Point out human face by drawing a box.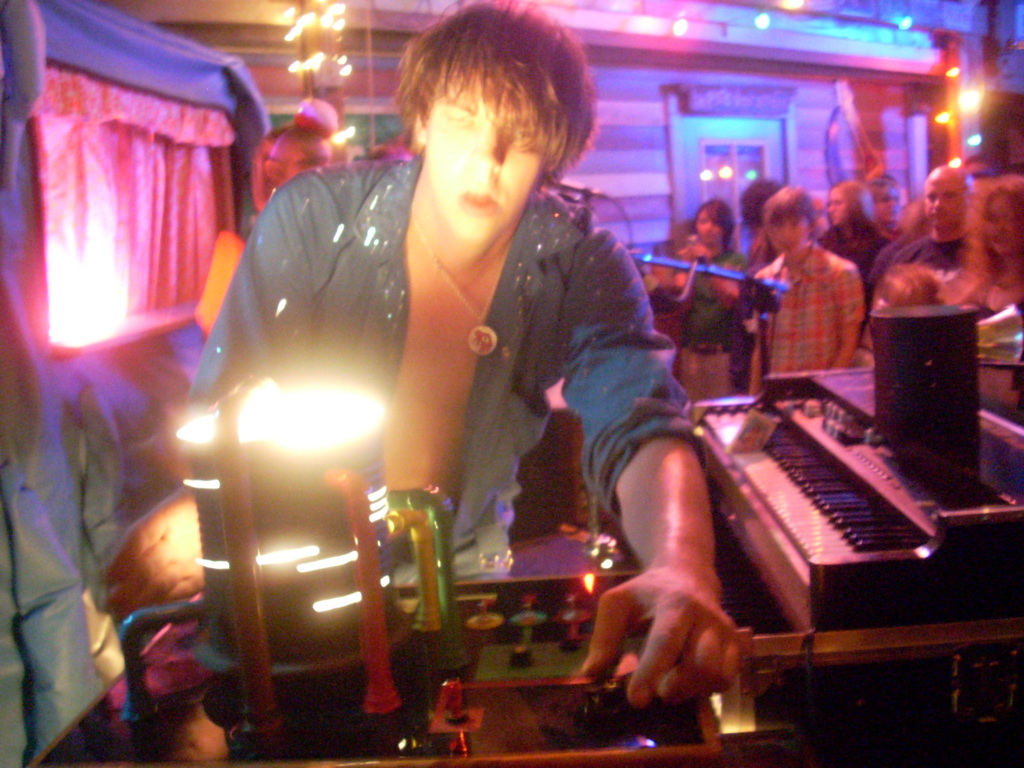
[left=984, top=193, right=1023, bottom=259].
